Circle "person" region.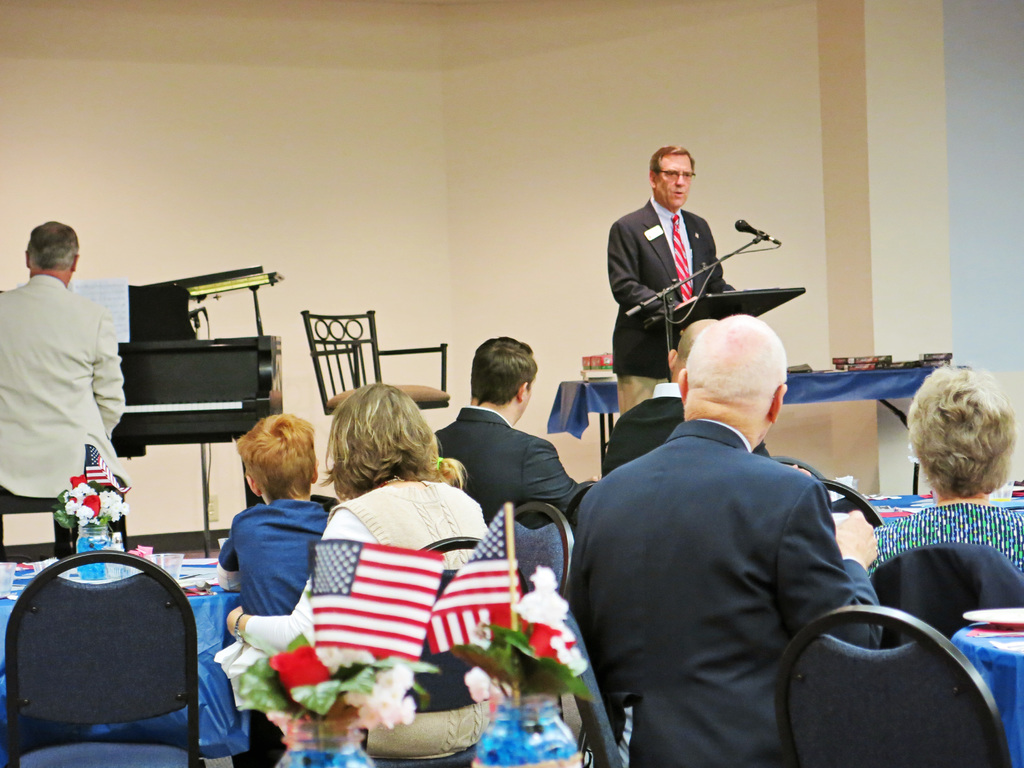
Region: bbox(223, 379, 495, 746).
